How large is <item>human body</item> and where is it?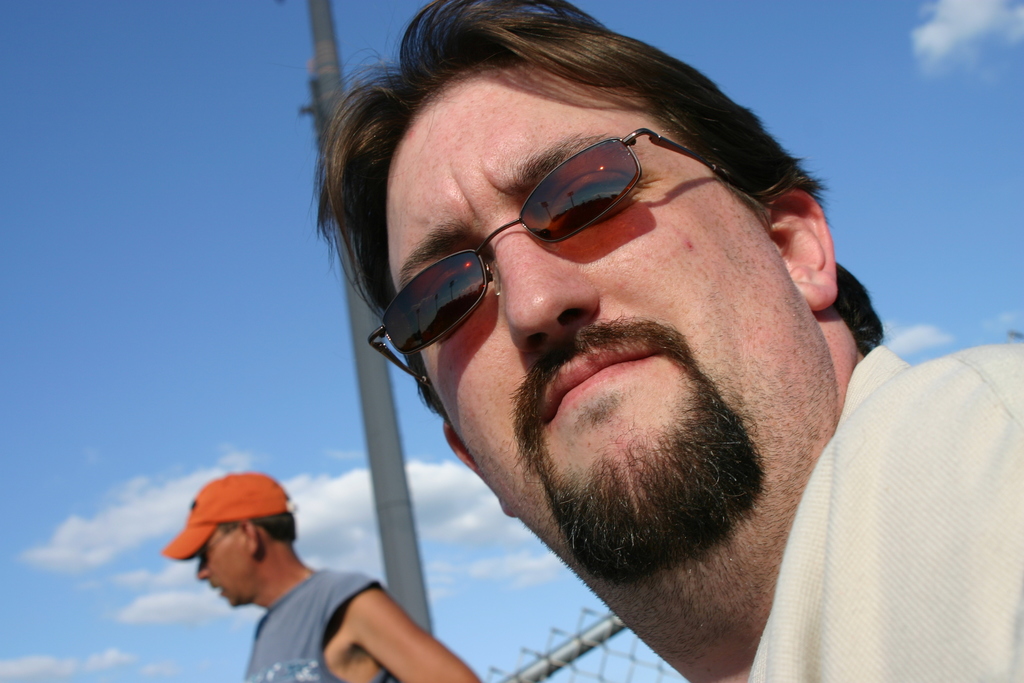
Bounding box: box=[163, 473, 481, 682].
